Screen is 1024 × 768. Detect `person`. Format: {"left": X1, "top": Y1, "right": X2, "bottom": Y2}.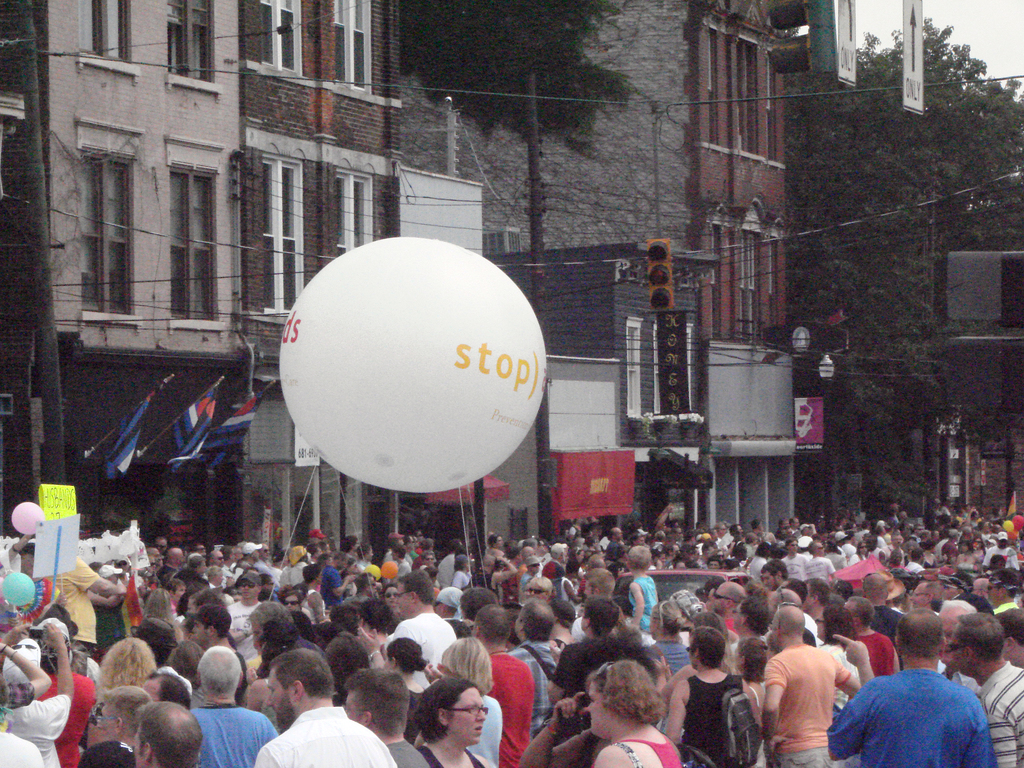
{"left": 390, "top": 573, "right": 459, "bottom": 659}.
